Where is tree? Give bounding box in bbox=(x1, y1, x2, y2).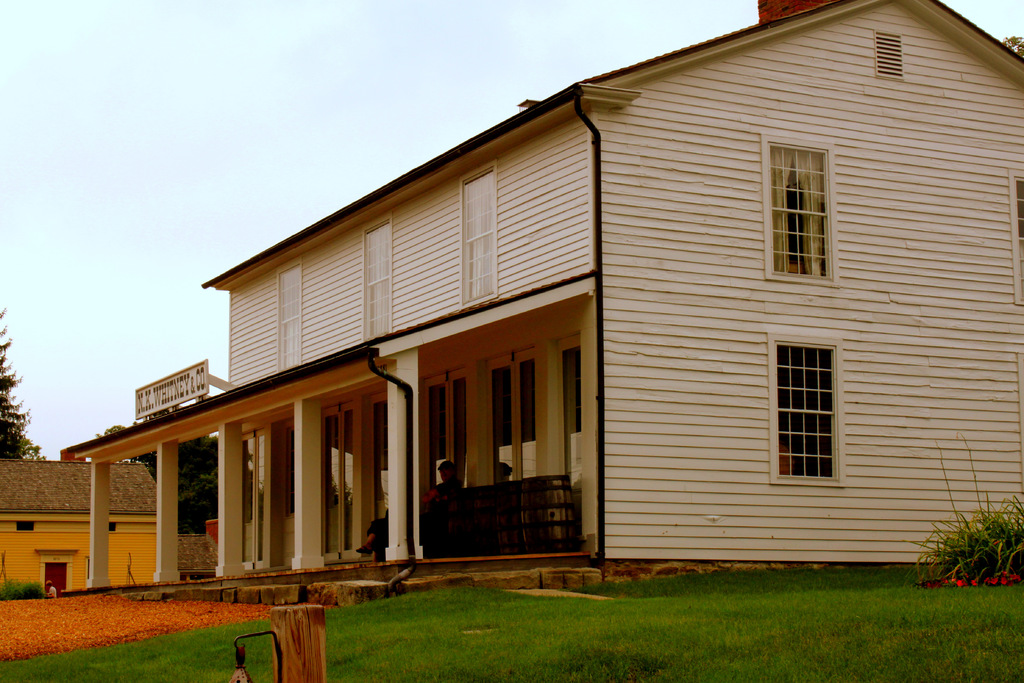
bbox=(0, 304, 42, 463).
